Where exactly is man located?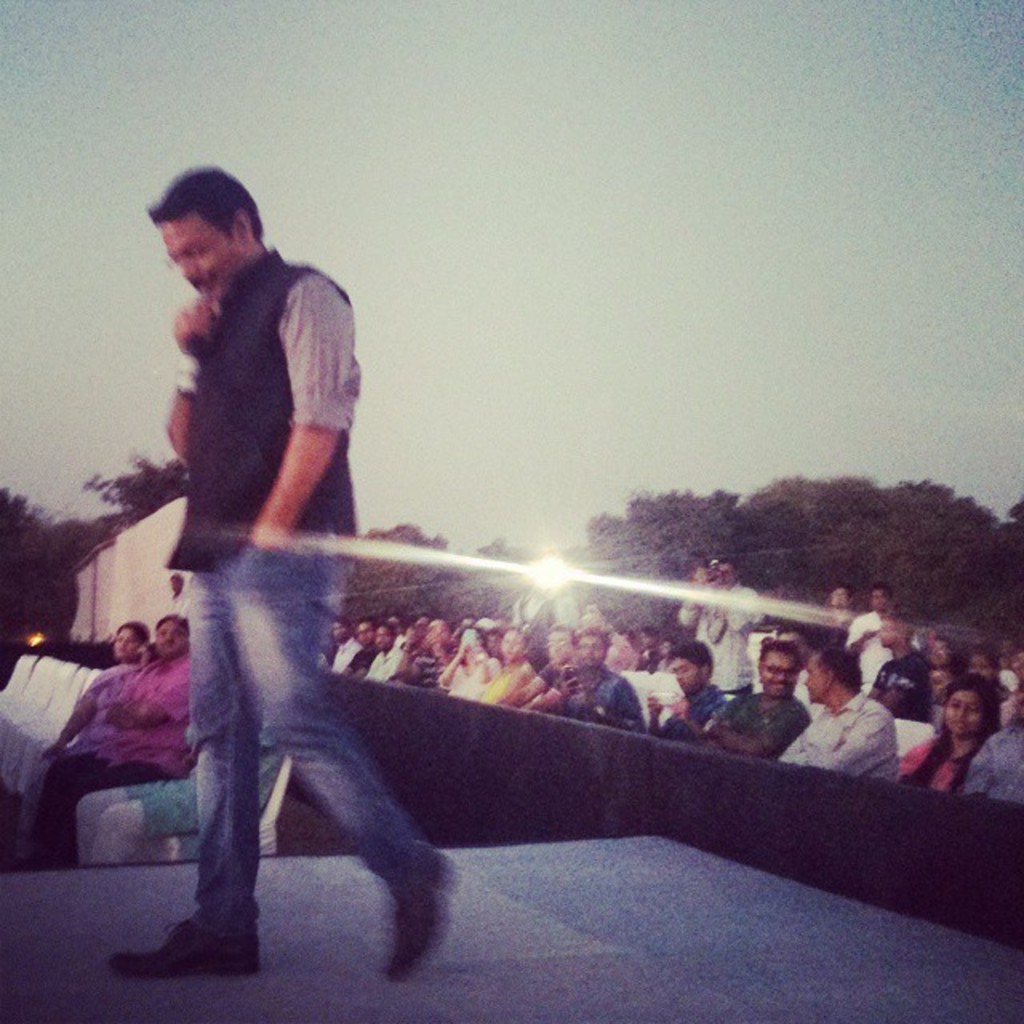
Its bounding box is (left=874, top=605, right=941, bottom=726).
